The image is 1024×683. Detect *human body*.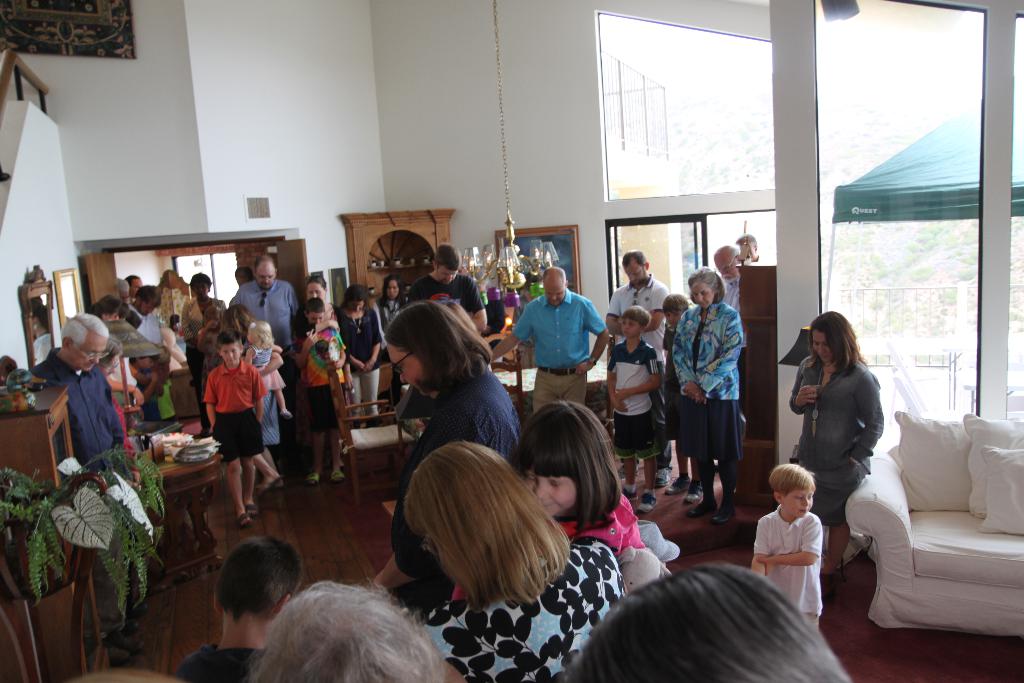
Detection: (420, 531, 623, 682).
